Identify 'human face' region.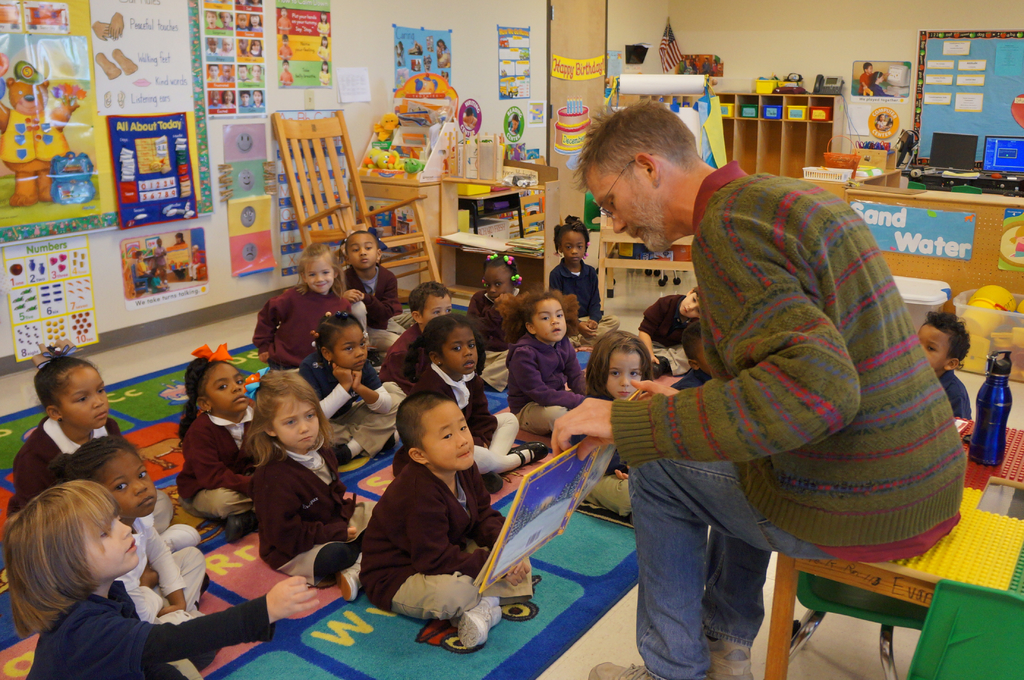
Region: [x1=349, y1=234, x2=376, y2=270].
